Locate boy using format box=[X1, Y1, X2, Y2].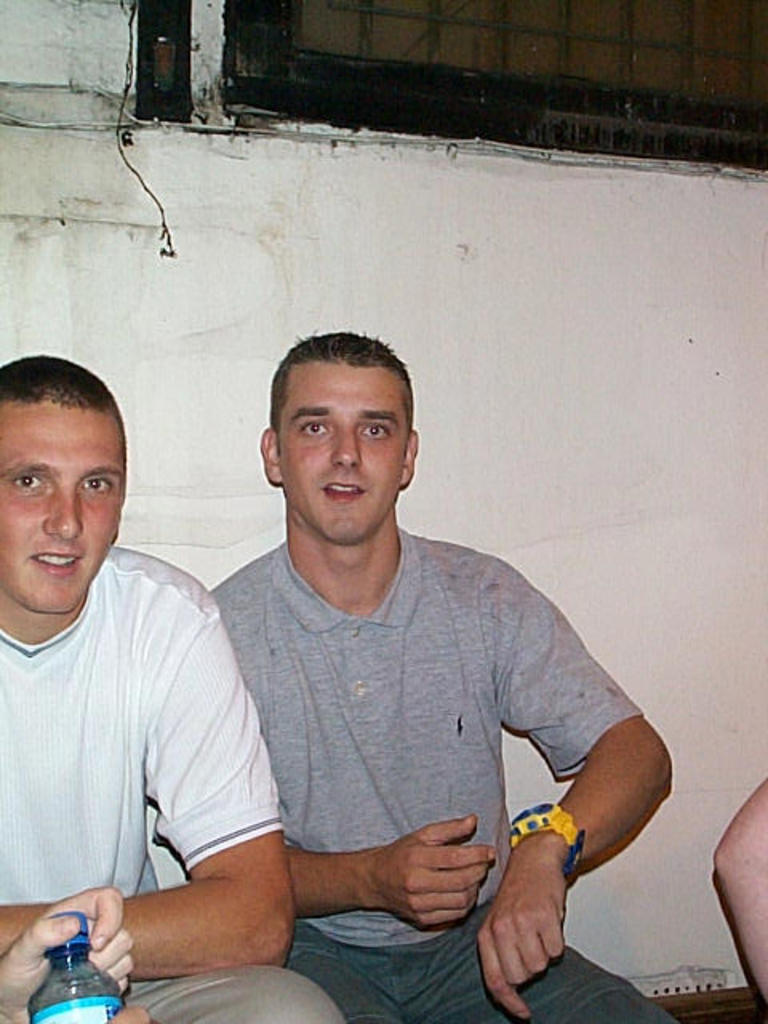
box=[2, 371, 315, 1023].
